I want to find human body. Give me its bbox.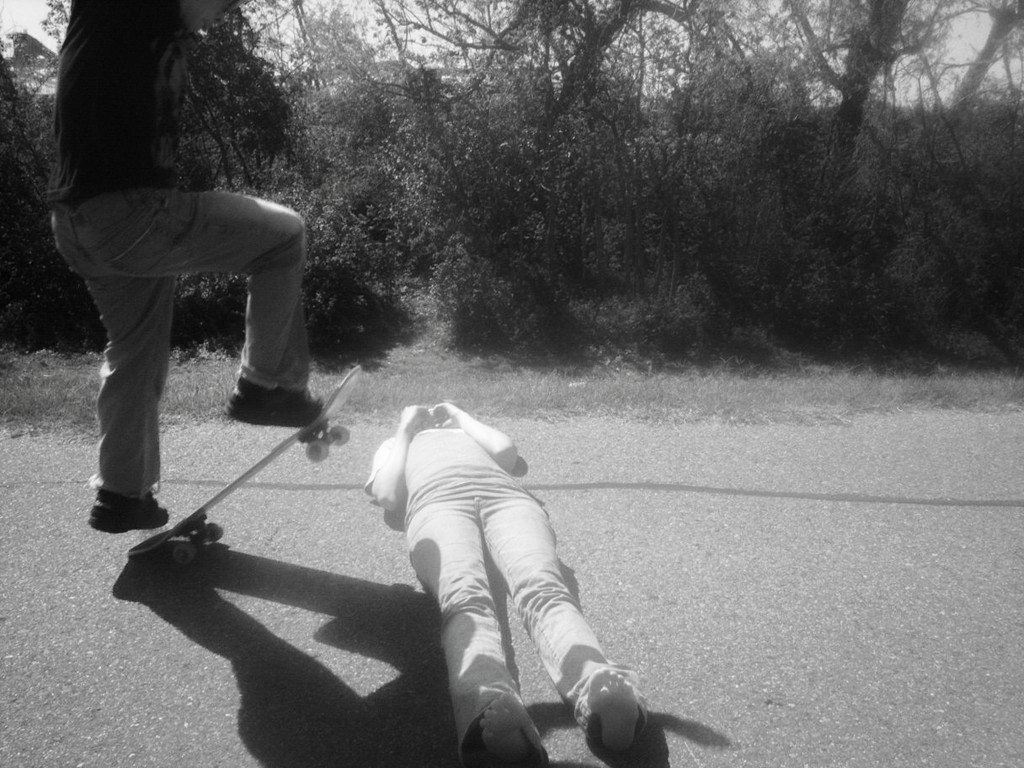
{"left": 45, "top": 0, "right": 331, "bottom": 530}.
